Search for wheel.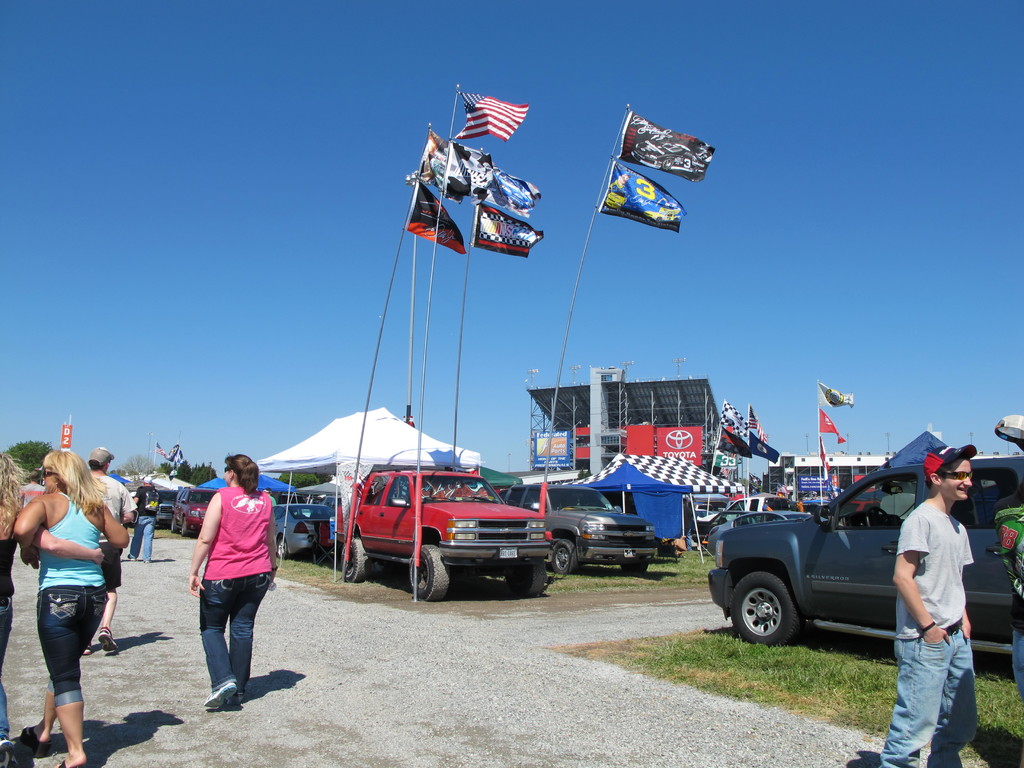
Found at rect(553, 543, 577, 575).
